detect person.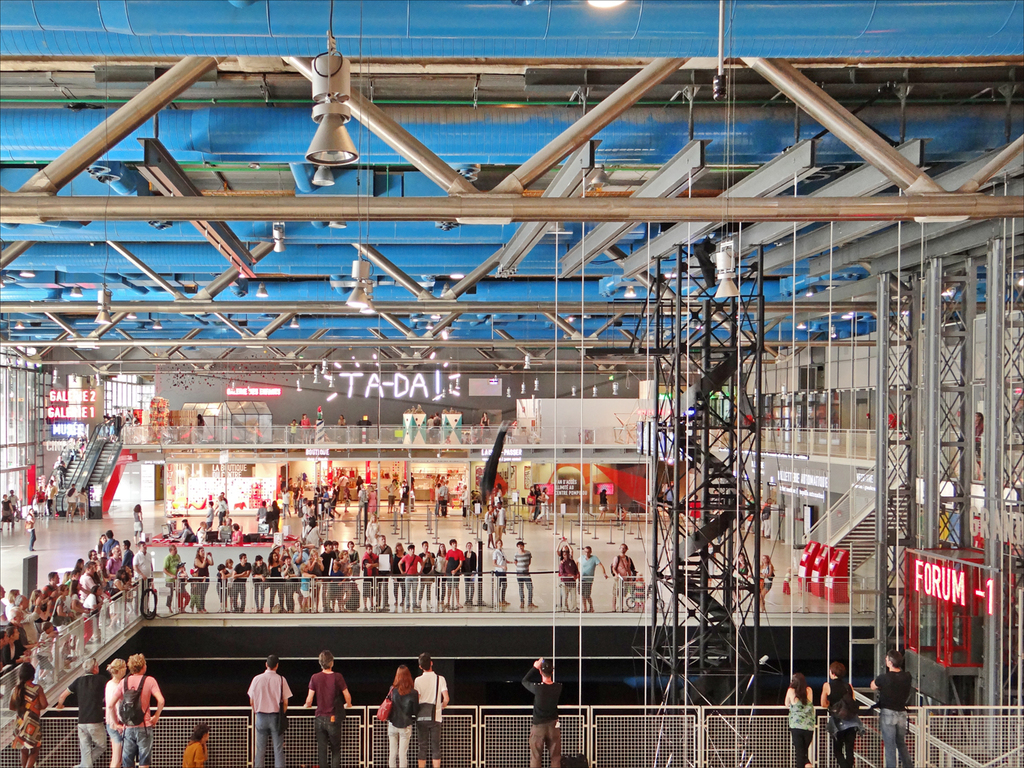
Detected at box(865, 647, 923, 767).
